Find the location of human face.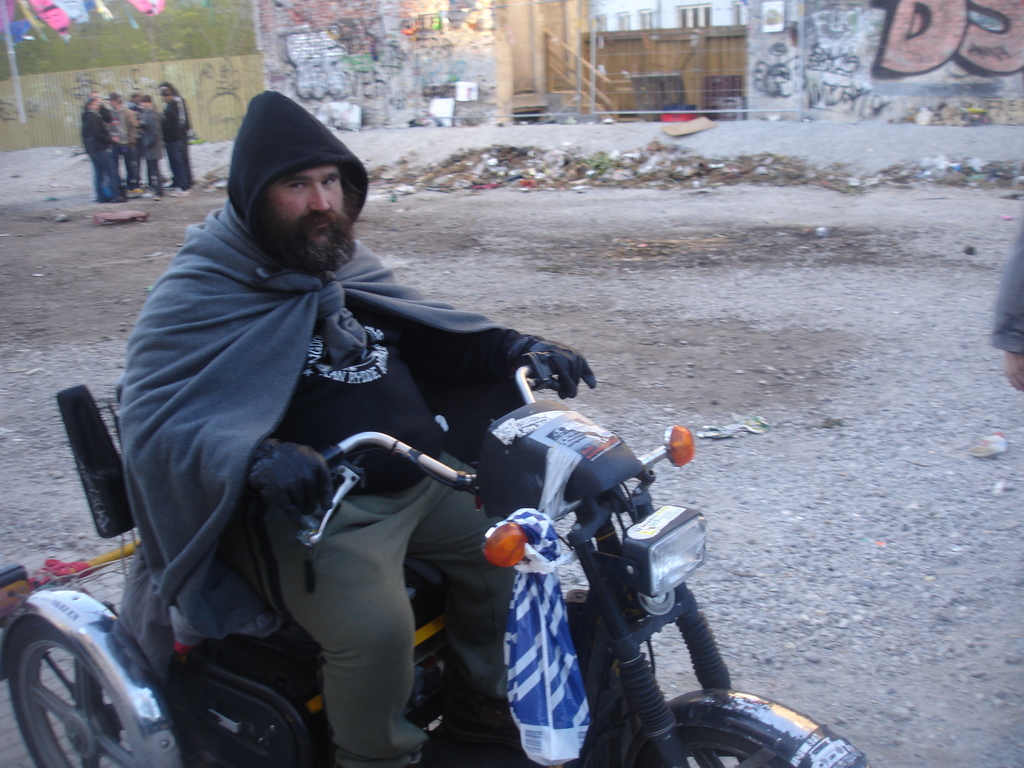
Location: 268:155:358:253.
